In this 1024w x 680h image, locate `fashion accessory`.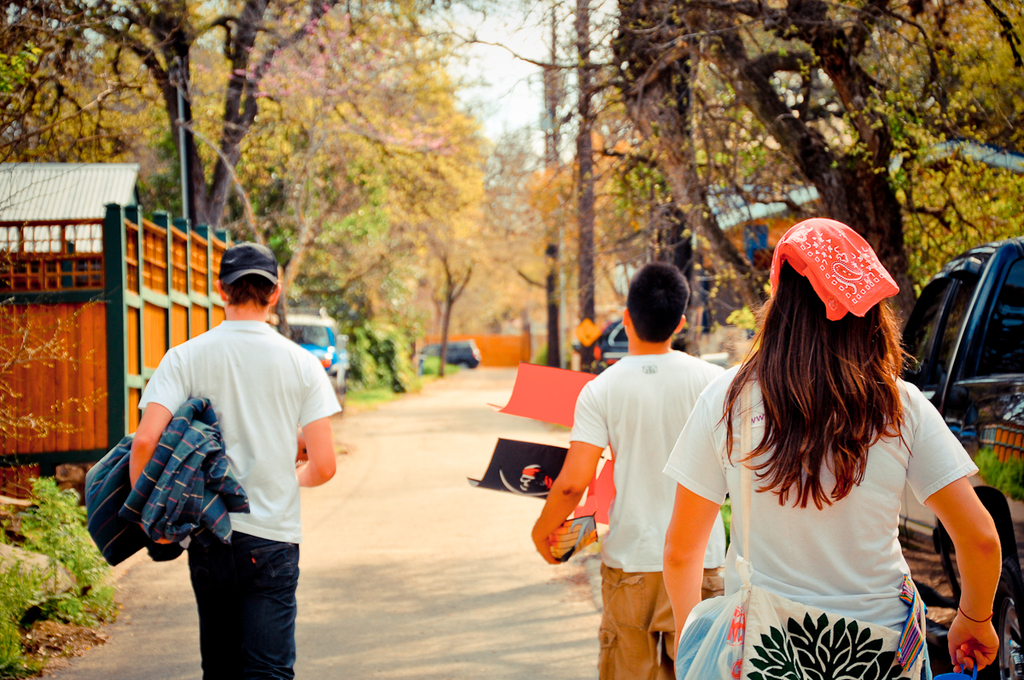
Bounding box: <bbox>216, 240, 282, 290</bbox>.
